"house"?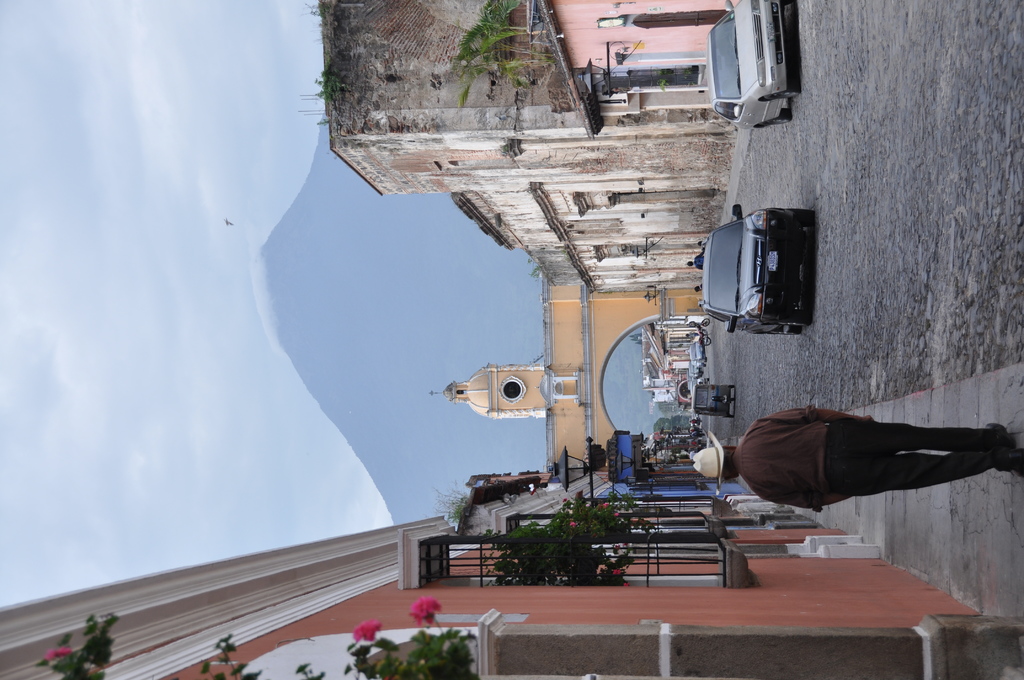
BBox(327, 0, 737, 282)
